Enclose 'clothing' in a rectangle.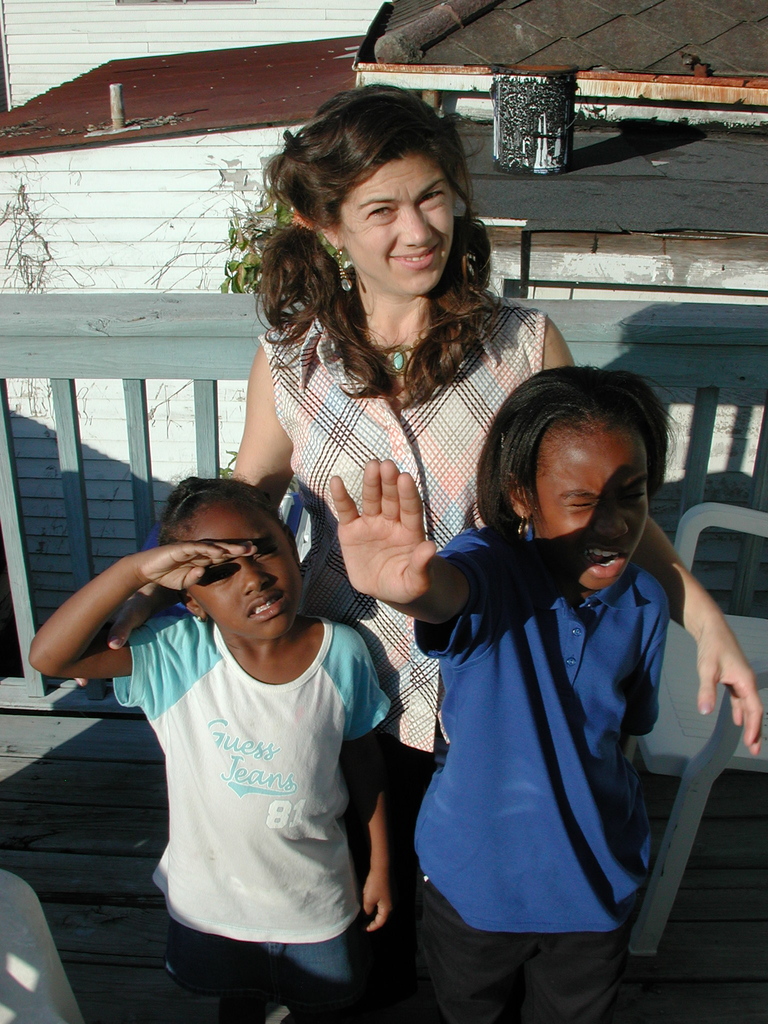
<region>268, 278, 543, 758</region>.
